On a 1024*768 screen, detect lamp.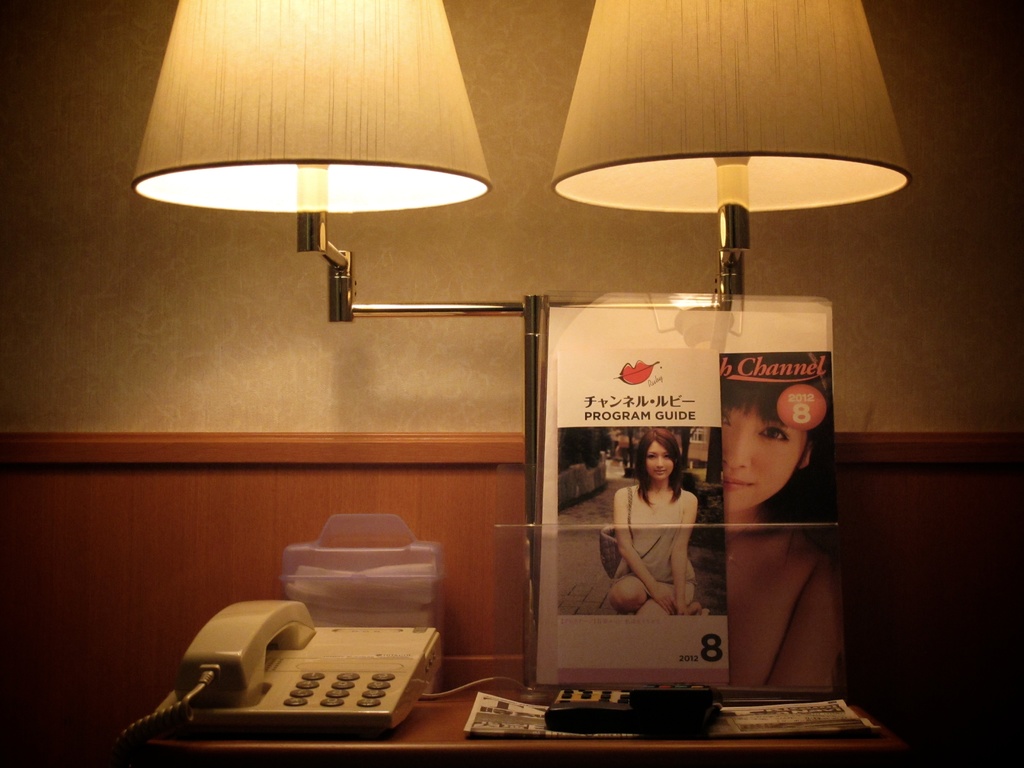
{"left": 538, "top": 0, "right": 915, "bottom": 707}.
